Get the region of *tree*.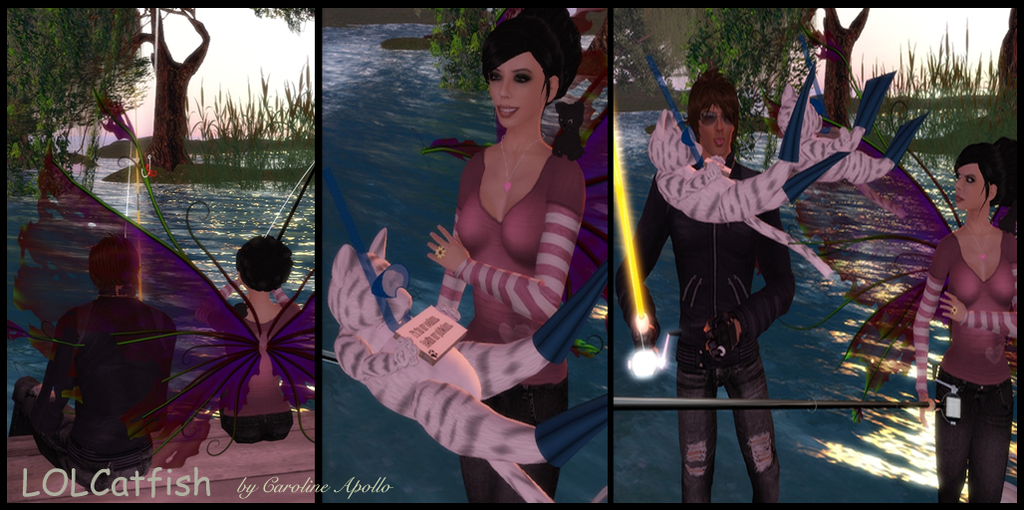
[681, 8, 867, 169].
